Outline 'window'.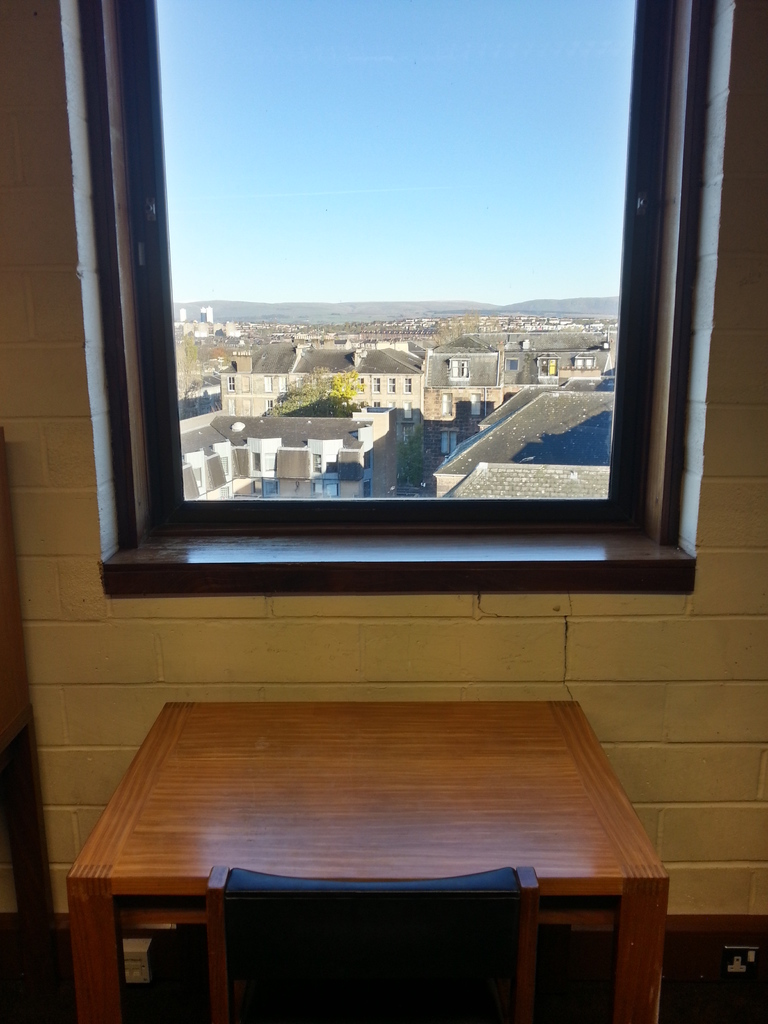
Outline: pyautogui.locateOnScreen(565, 355, 593, 367).
